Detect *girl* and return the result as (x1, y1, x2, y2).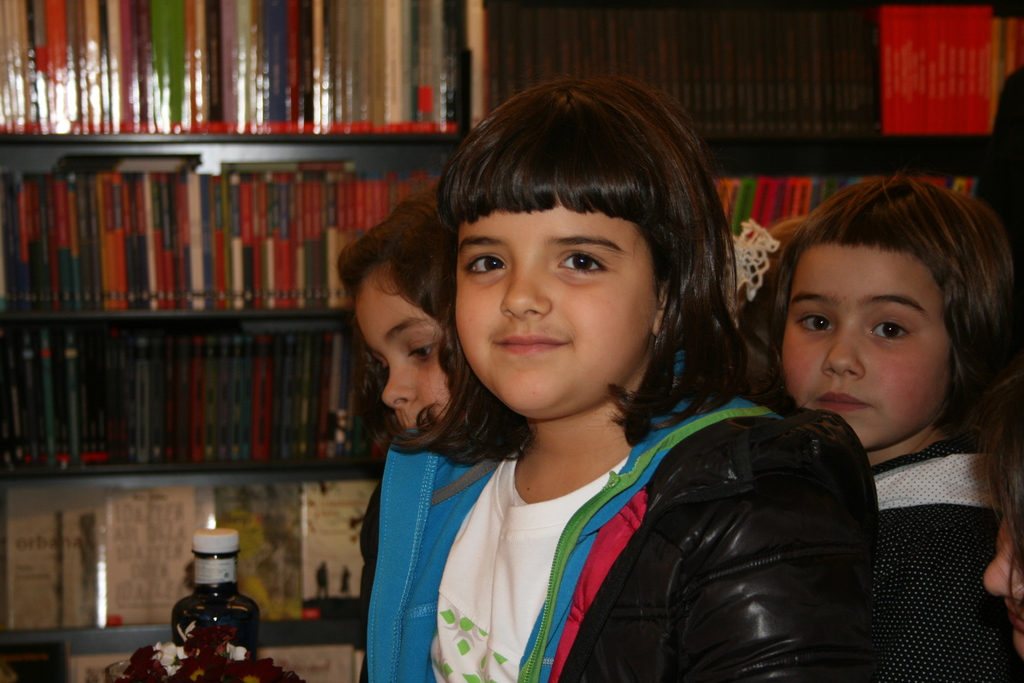
(343, 203, 537, 682).
